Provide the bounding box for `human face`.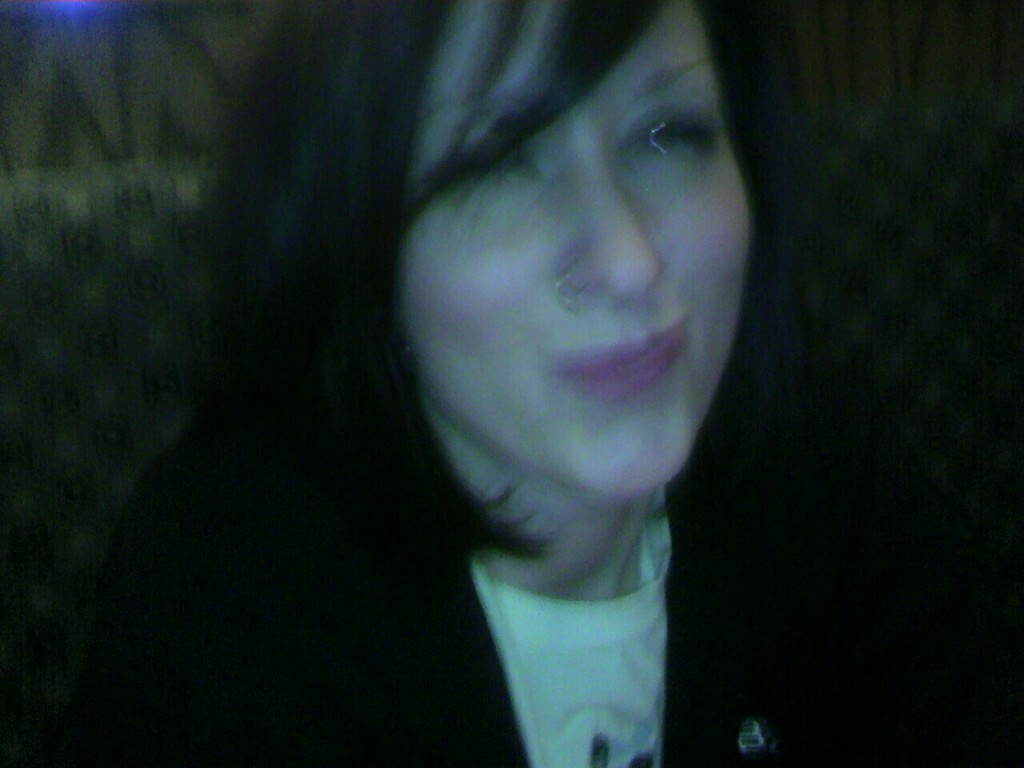
[left=400, top=0, right=748, bottom=492].
